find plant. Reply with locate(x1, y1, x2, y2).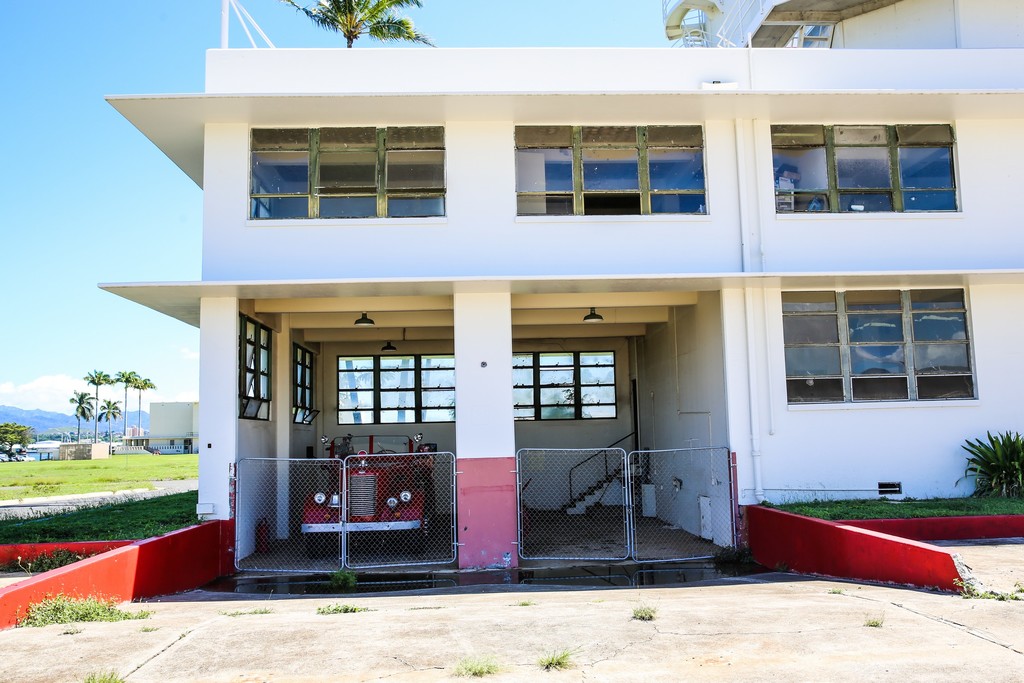
locate(4, 545, 98, 575).
